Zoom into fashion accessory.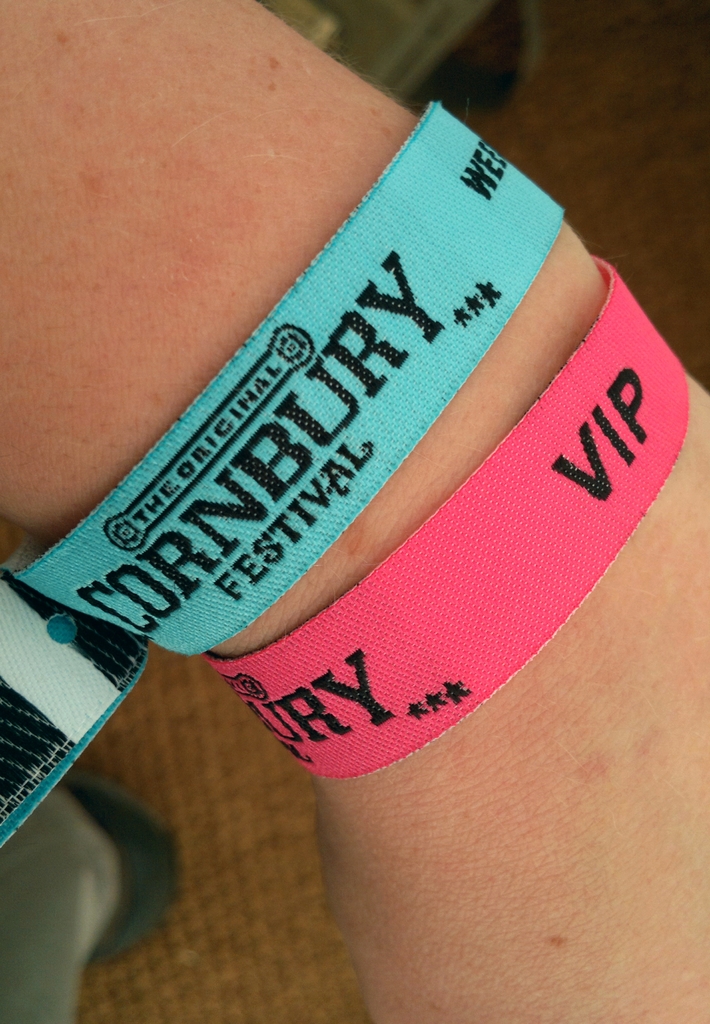
Zoom target: bbox=(0, 99, 565, 848).
